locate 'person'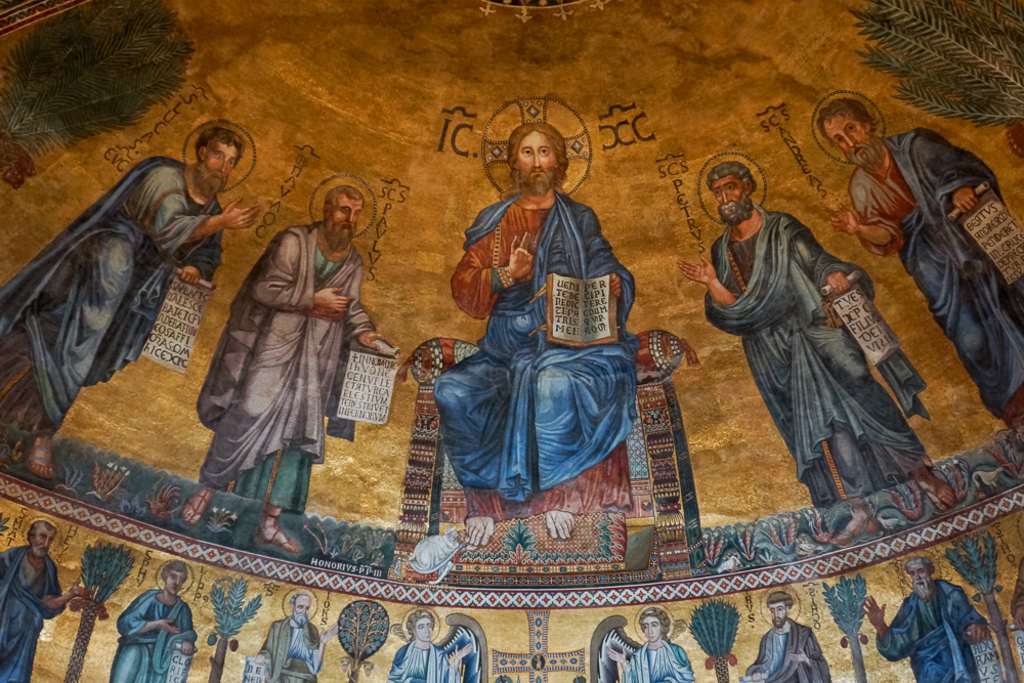
pyautogui.locateOnScreen(1, 123, 263, 472)
